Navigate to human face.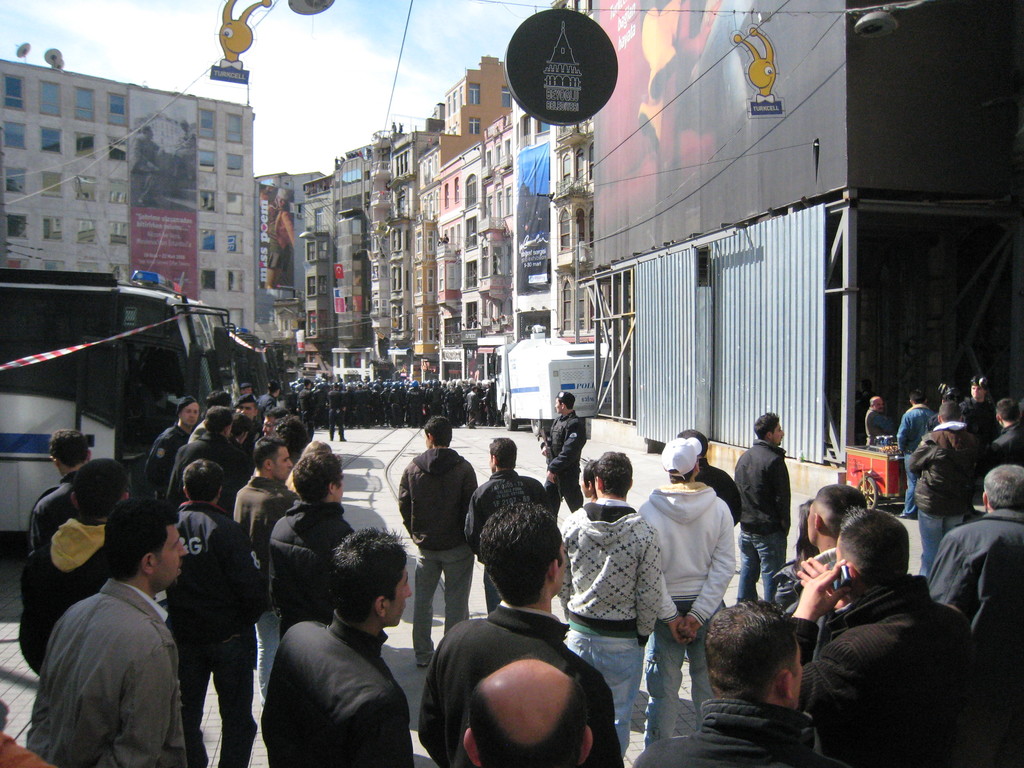
Navigation target: <region>556, 397, 561, 415</region>.
